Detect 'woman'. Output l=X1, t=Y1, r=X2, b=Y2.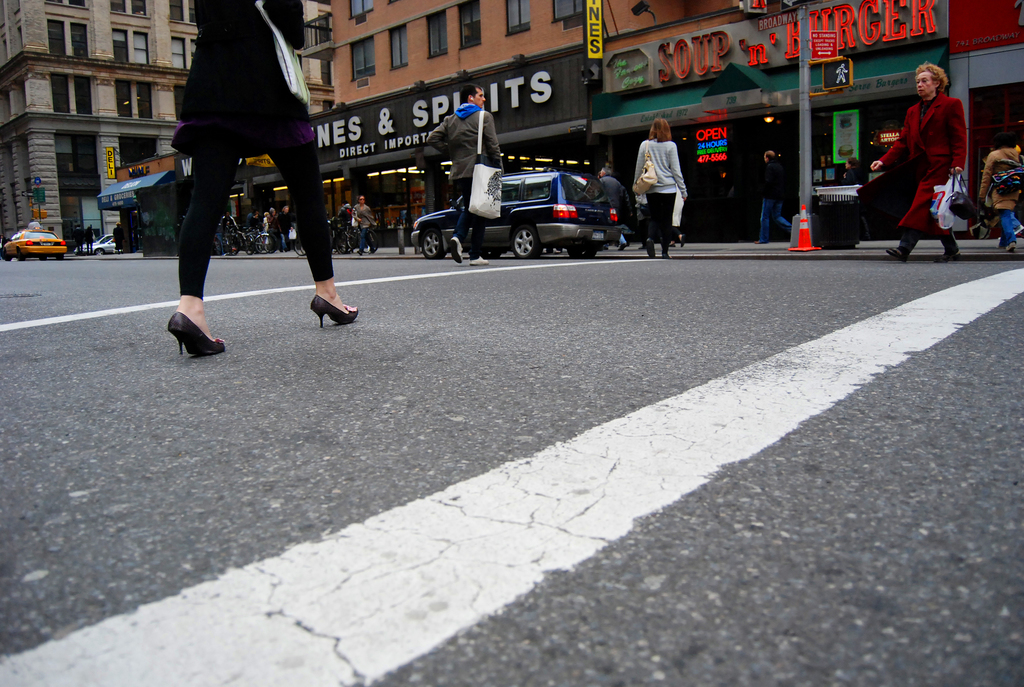
l=639, t=193, r=685, b=248.
